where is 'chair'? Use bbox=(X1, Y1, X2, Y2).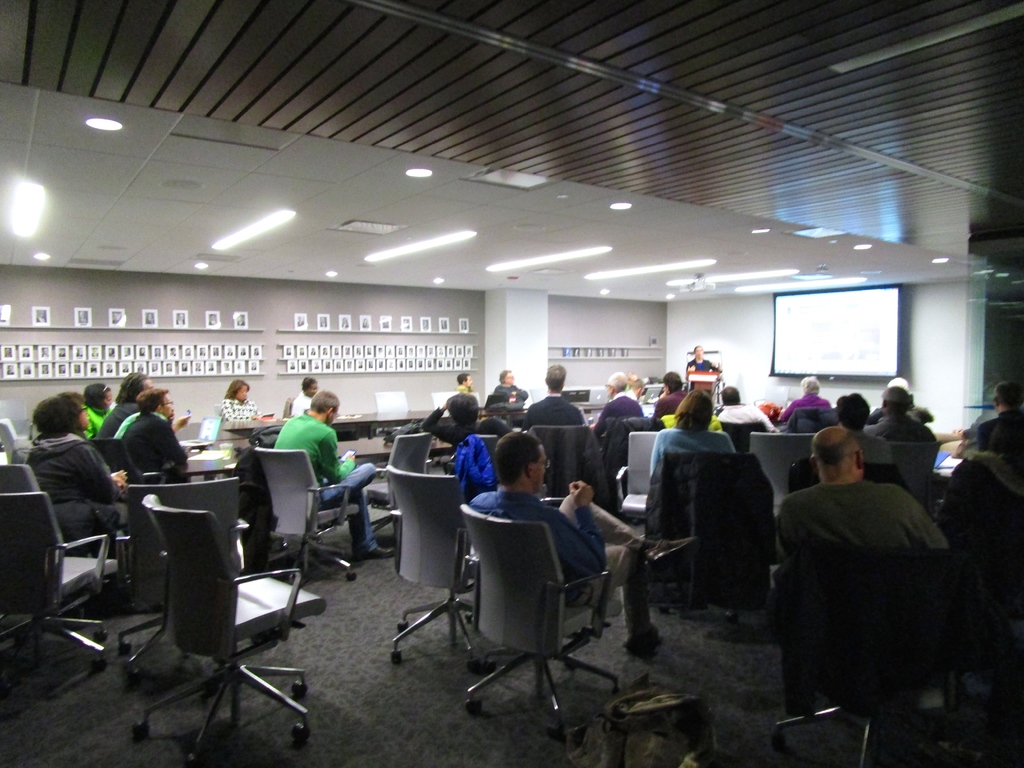
bbox=(0, 415, 40, 463).
